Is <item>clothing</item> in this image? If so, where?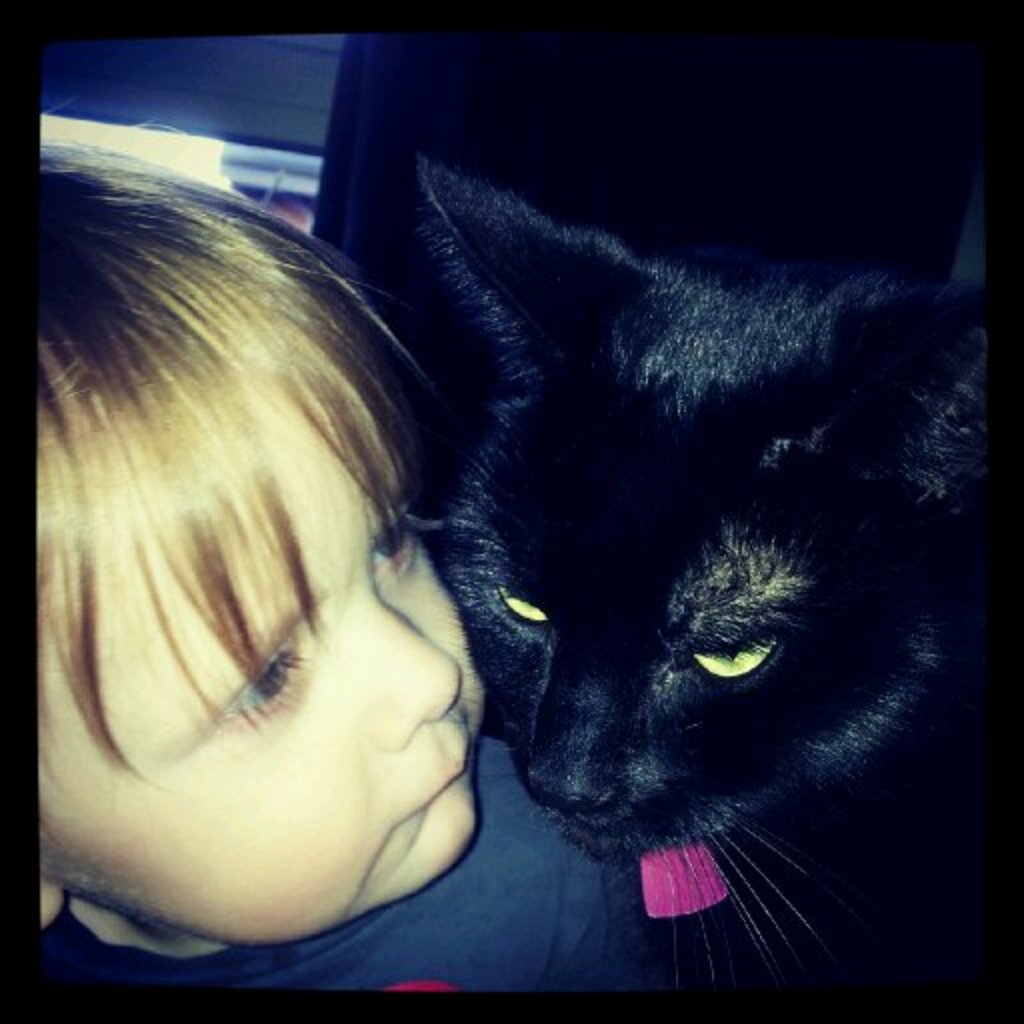
Yes, at [20, 712, 806, 1022].
